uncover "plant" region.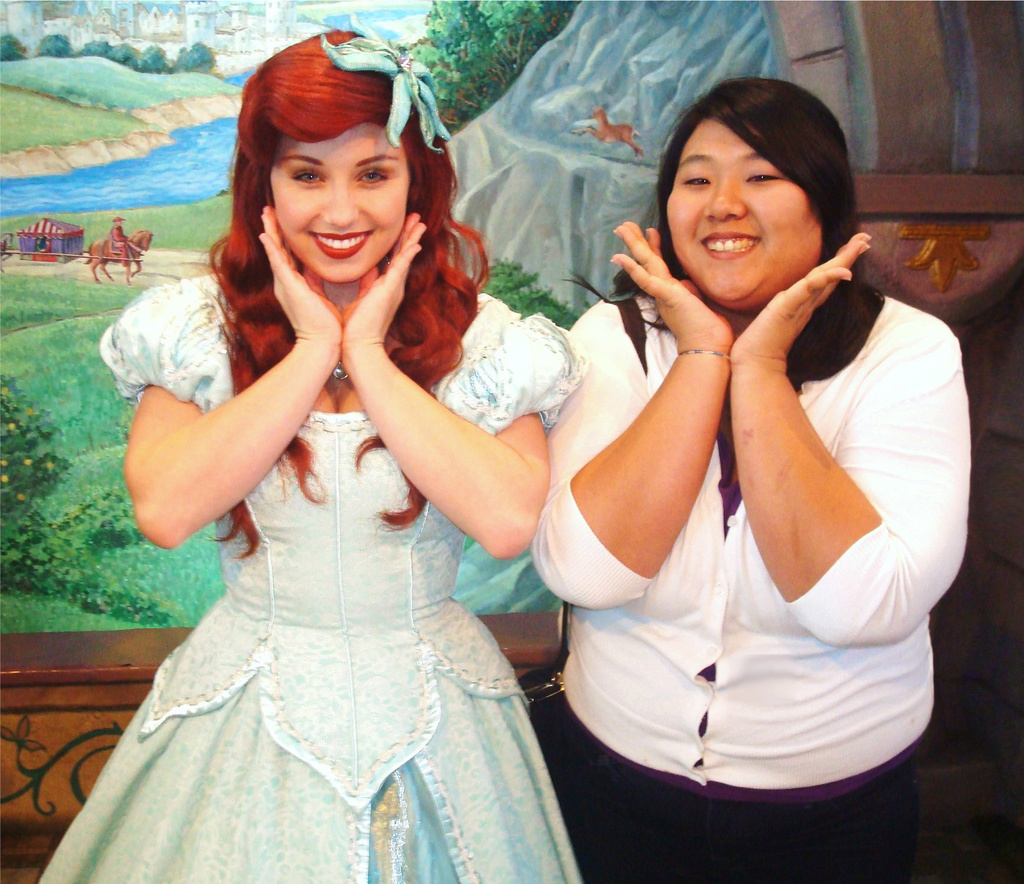
Uncovered: l=467, t=241, r=597, b=341.
